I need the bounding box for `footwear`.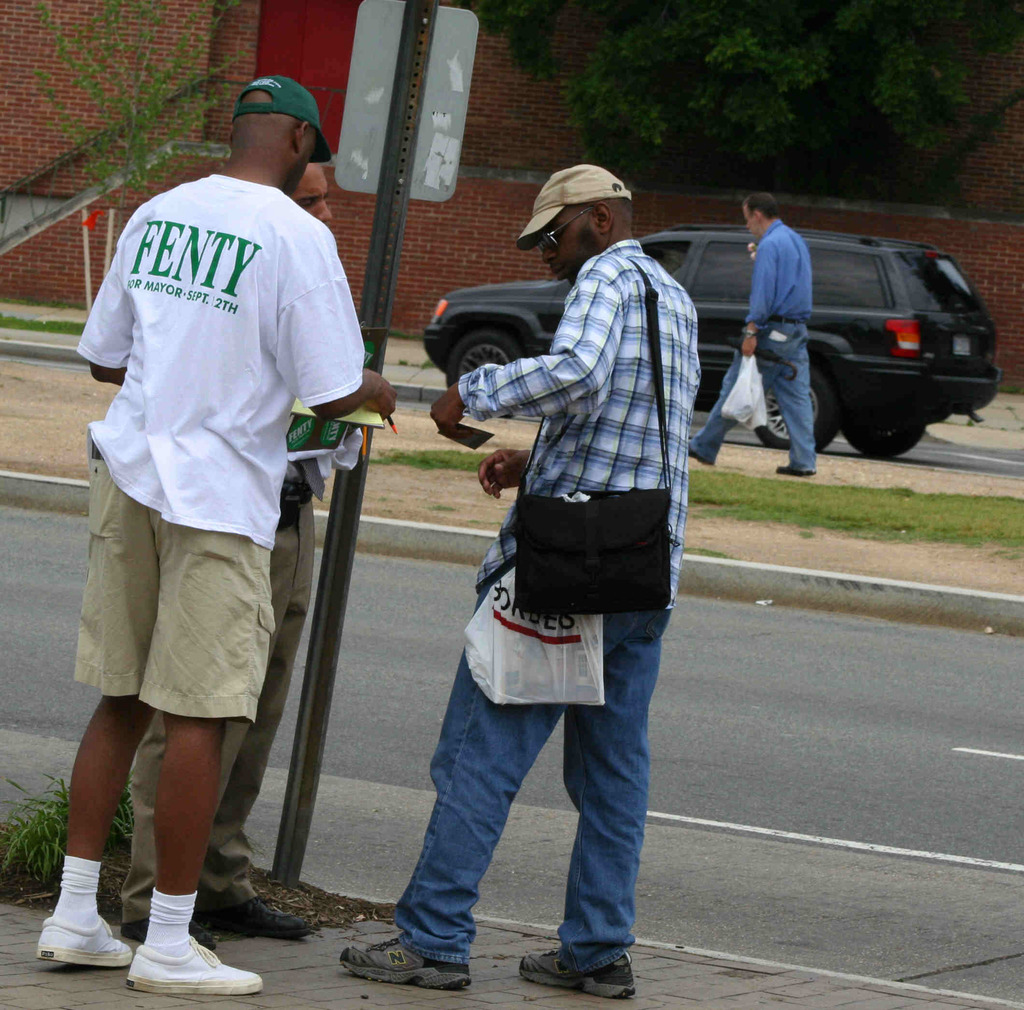
Here it is: {"left": 127, "top": 918, "right": 218, "bottom": 943}.
